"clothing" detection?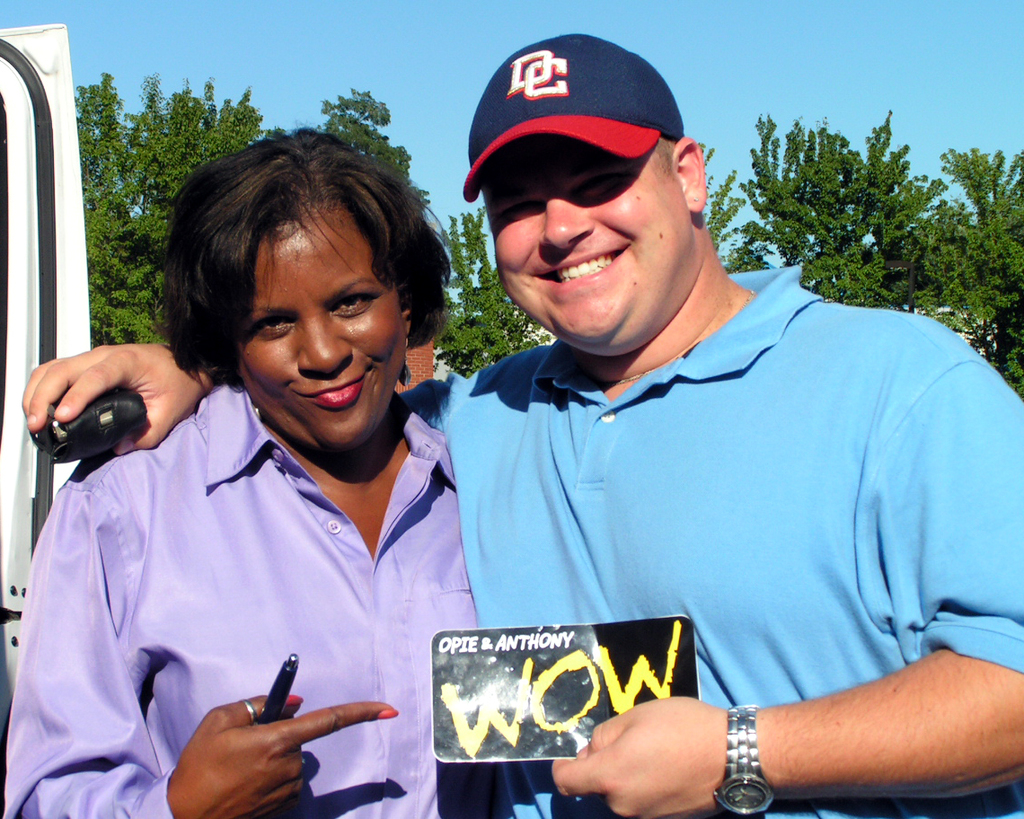
rect(393, 263, 1002, 778)
